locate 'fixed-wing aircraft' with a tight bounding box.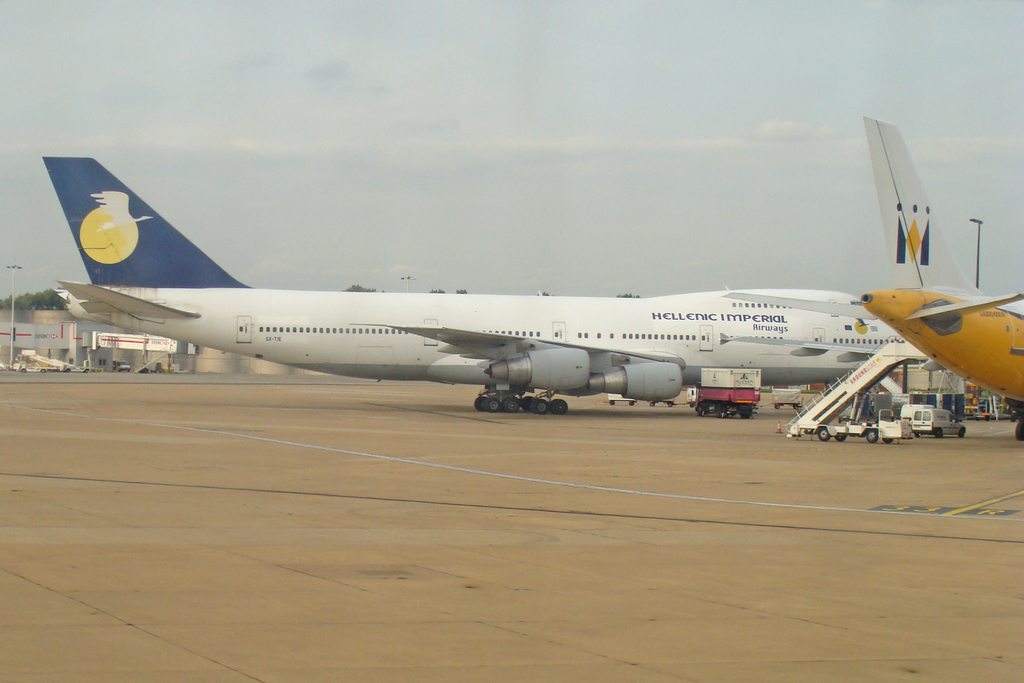
region(726, 114, 1023, 437).
